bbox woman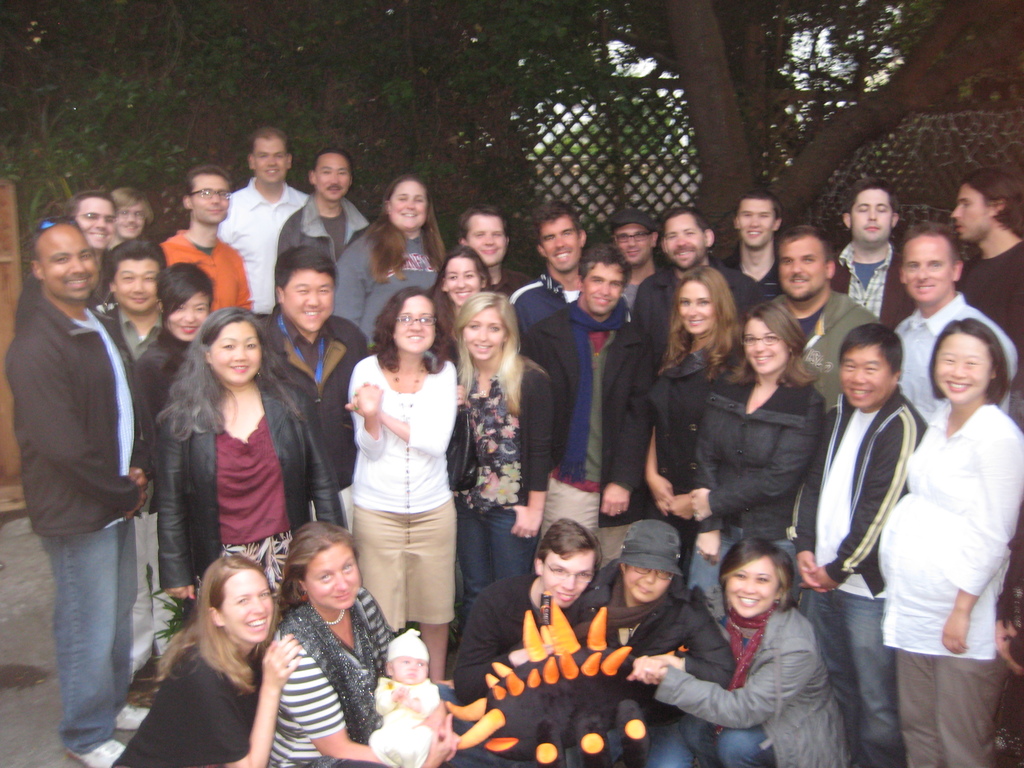
x1=630, y1=540, x2=862, y2=767
